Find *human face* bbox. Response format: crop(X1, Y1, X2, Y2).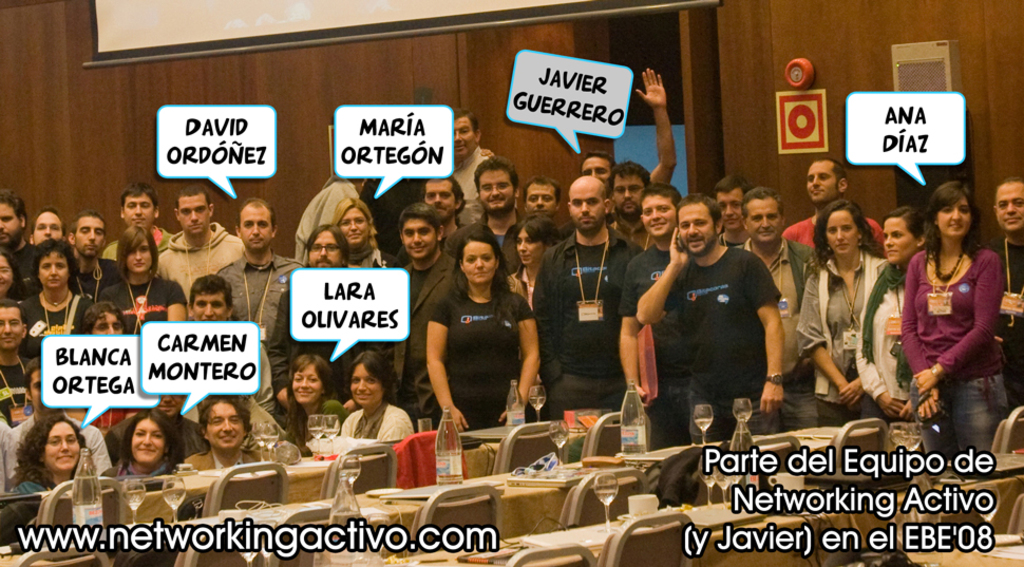
crop(292, 364, 321, 401).
